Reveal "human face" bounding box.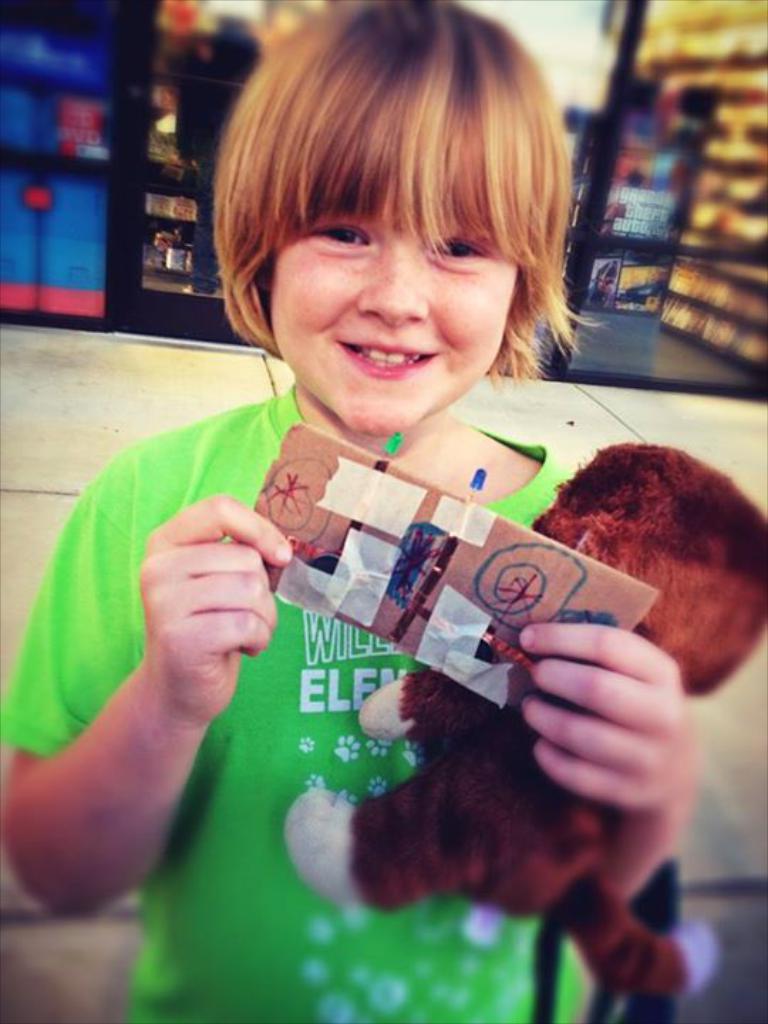
Revealed: box(274, 191, 522, 432).
